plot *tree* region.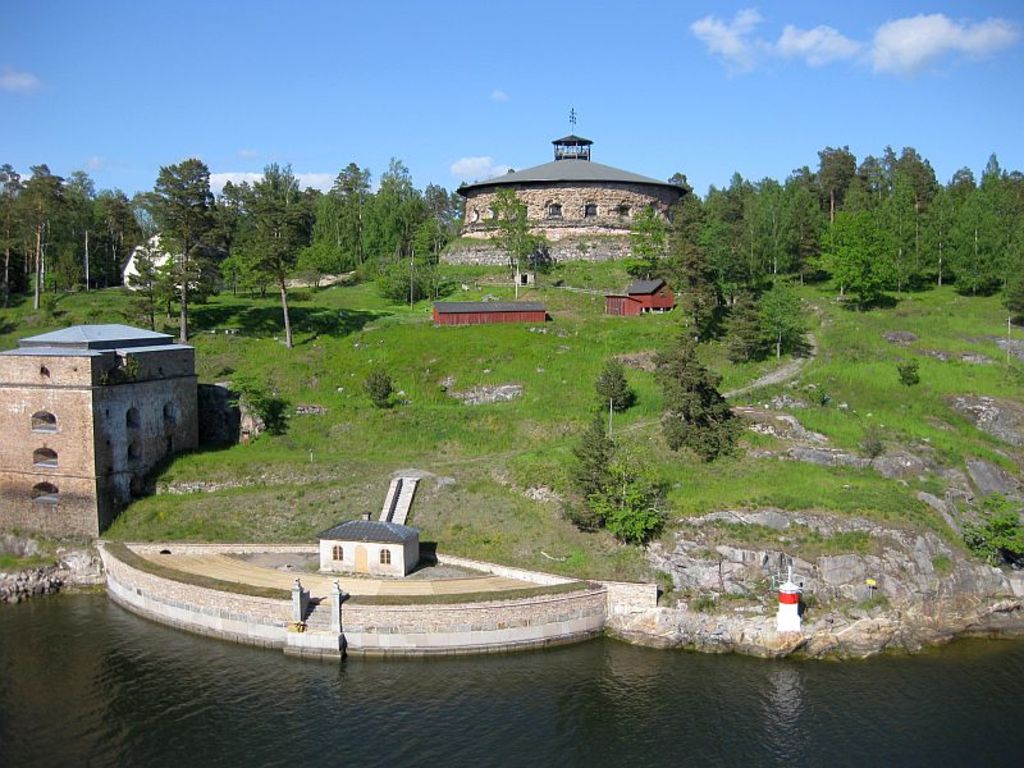
Plotted at 220 172 306 344.
